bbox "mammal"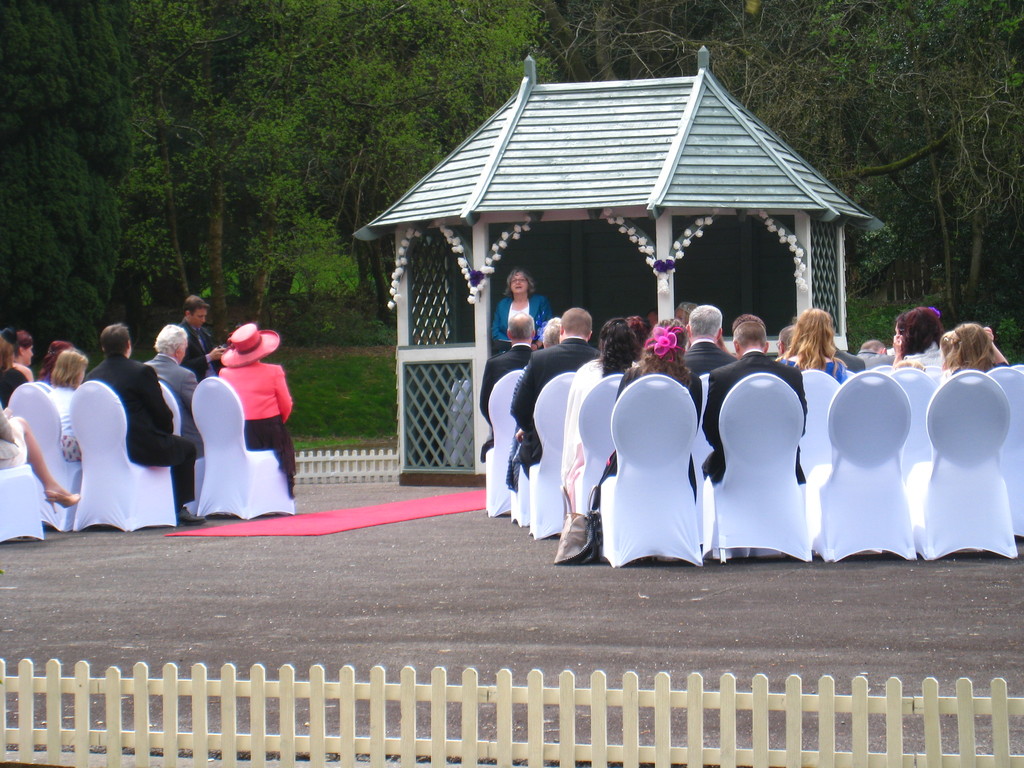
(40,338,76,383)
